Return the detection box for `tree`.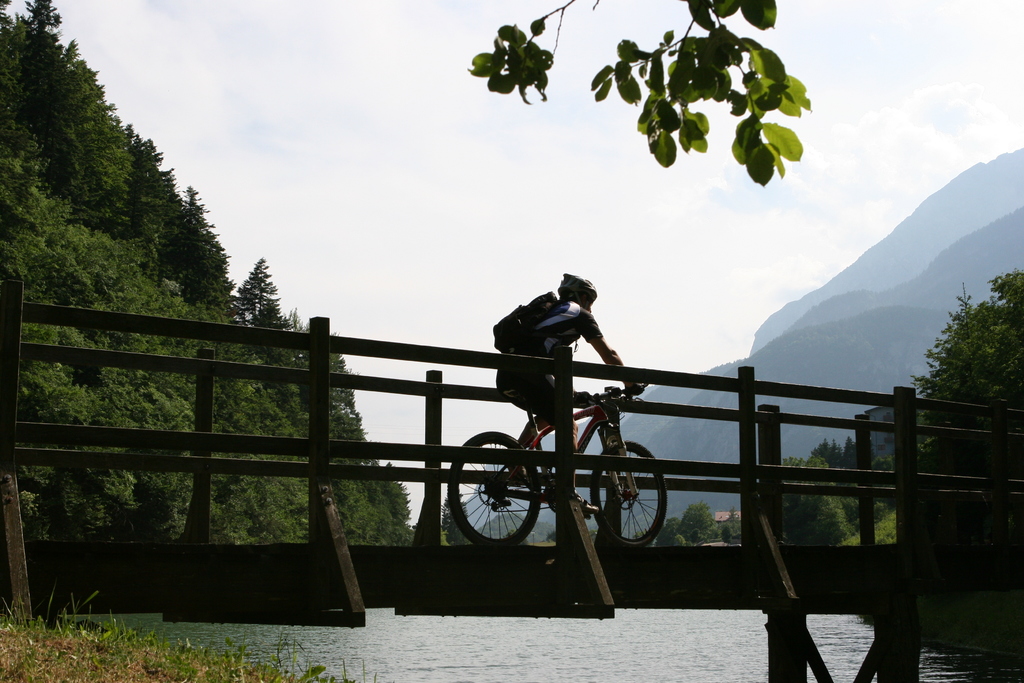
l=453, t=0, r=817, b=189.
